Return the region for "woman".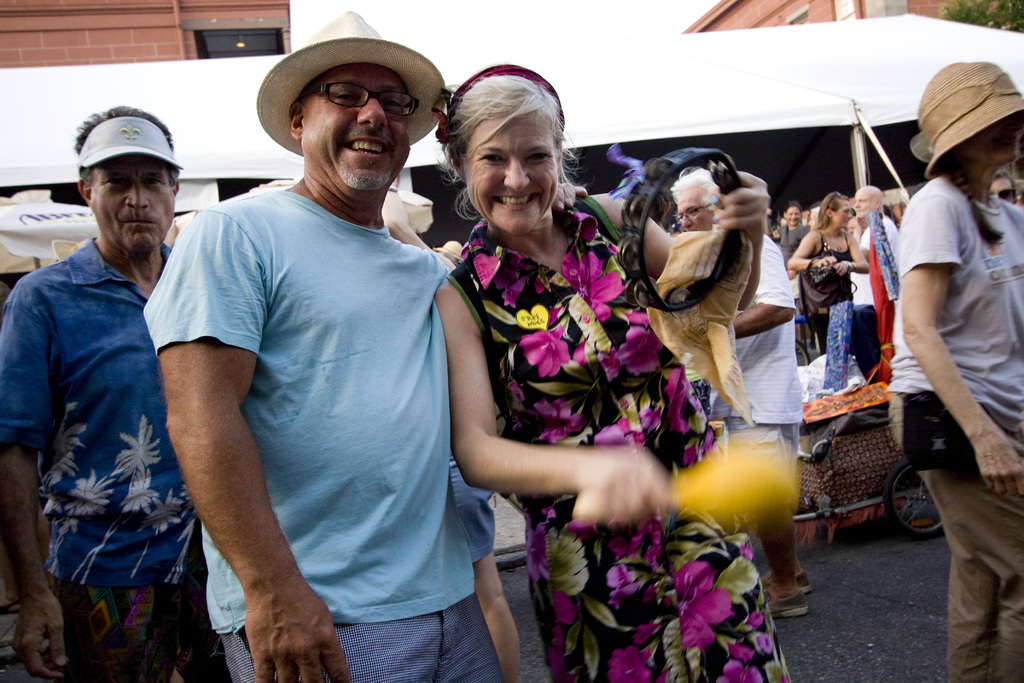
region(428, 44, 810, 682).
